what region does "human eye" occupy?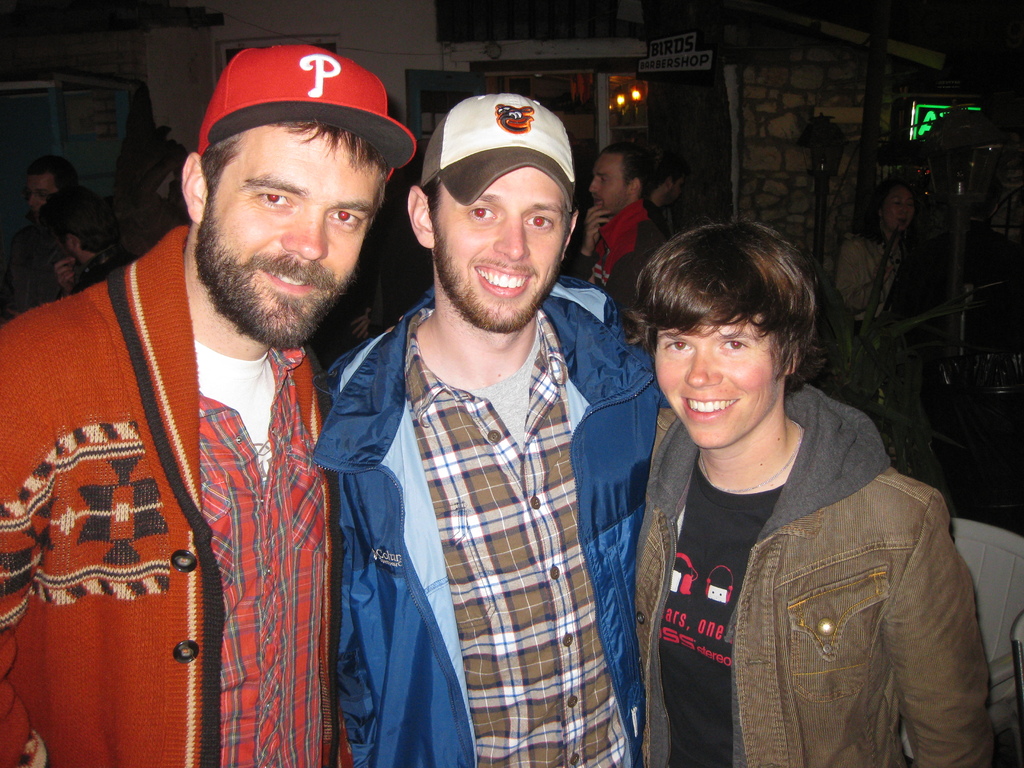
pyautogui.locateOnScreen(521, 211, 556, 231).
